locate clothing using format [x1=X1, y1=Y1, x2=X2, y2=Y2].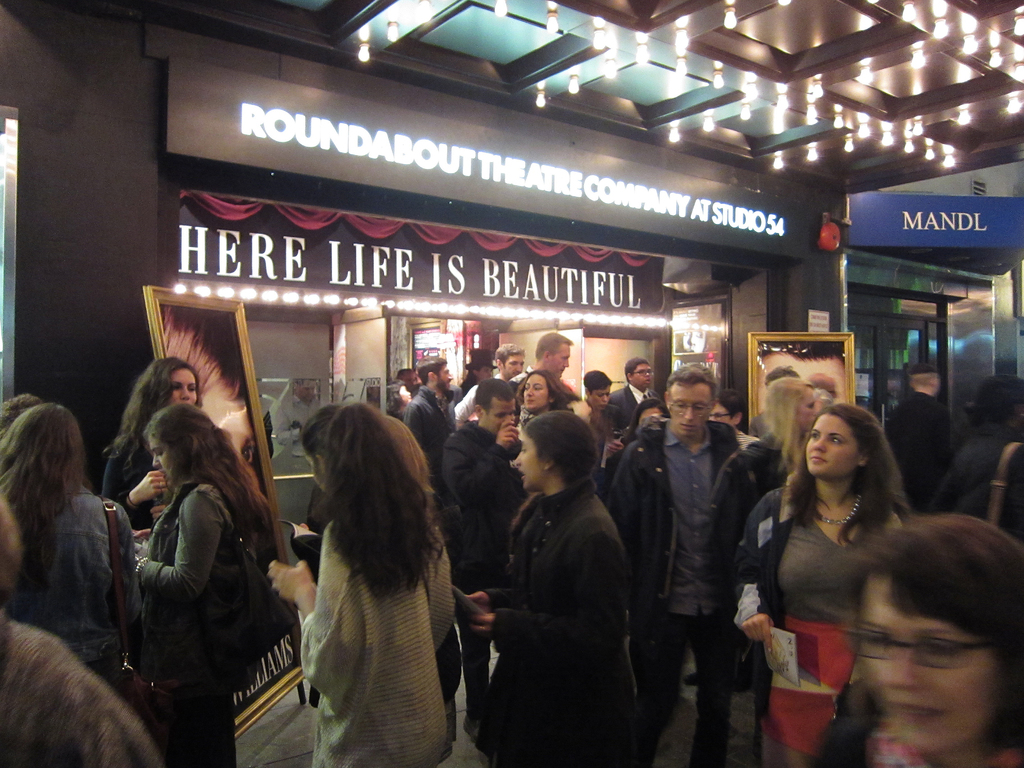
[x1=0, y1=468, x2=142, y2=667].
